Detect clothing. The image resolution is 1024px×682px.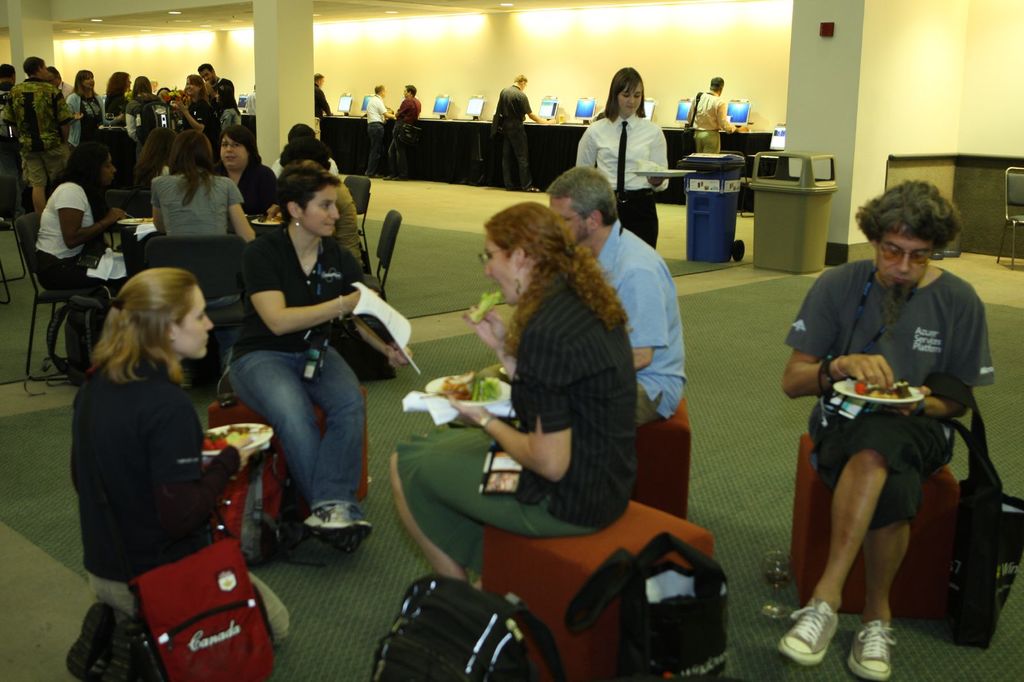
x1=276 y1=157 x2=361 y2=276.
